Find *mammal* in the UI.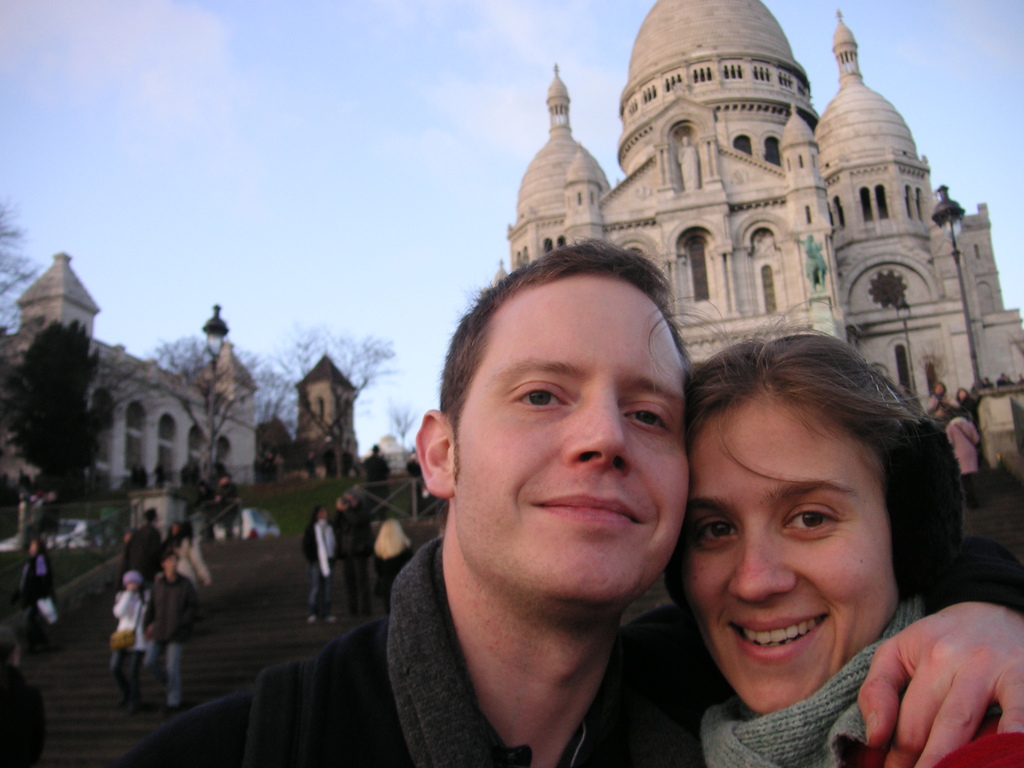
UI element at region(149, 556, 201, 714).
